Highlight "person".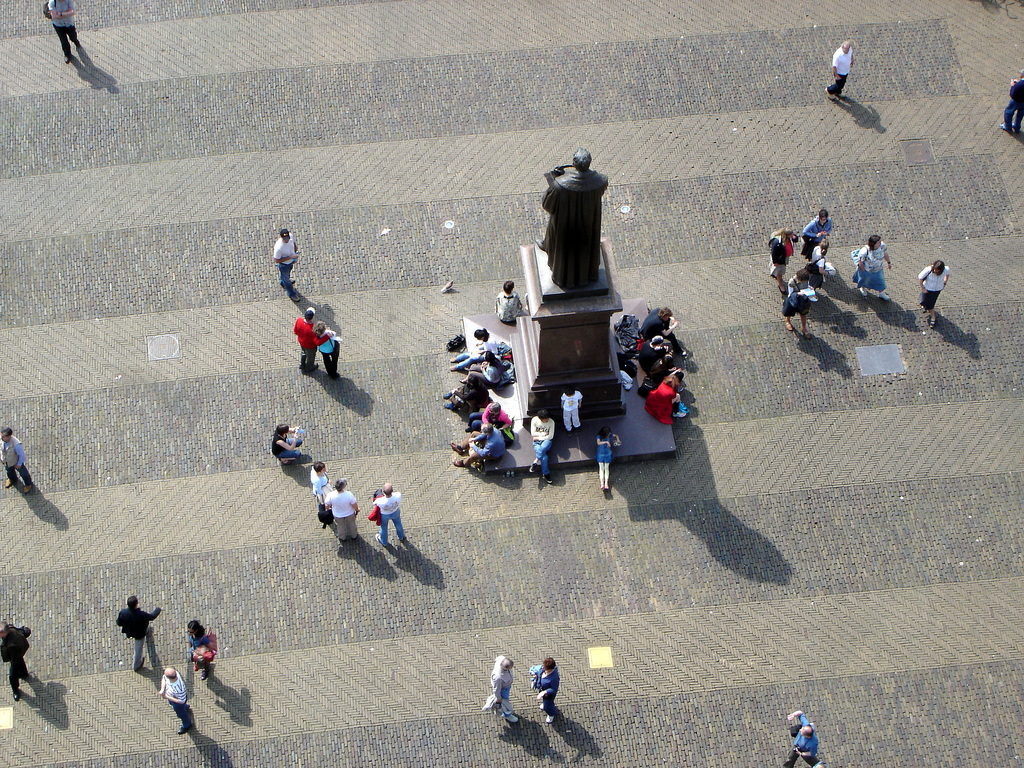
Highlighted region: x1=641 y1=328 x2=679 y2=376.
